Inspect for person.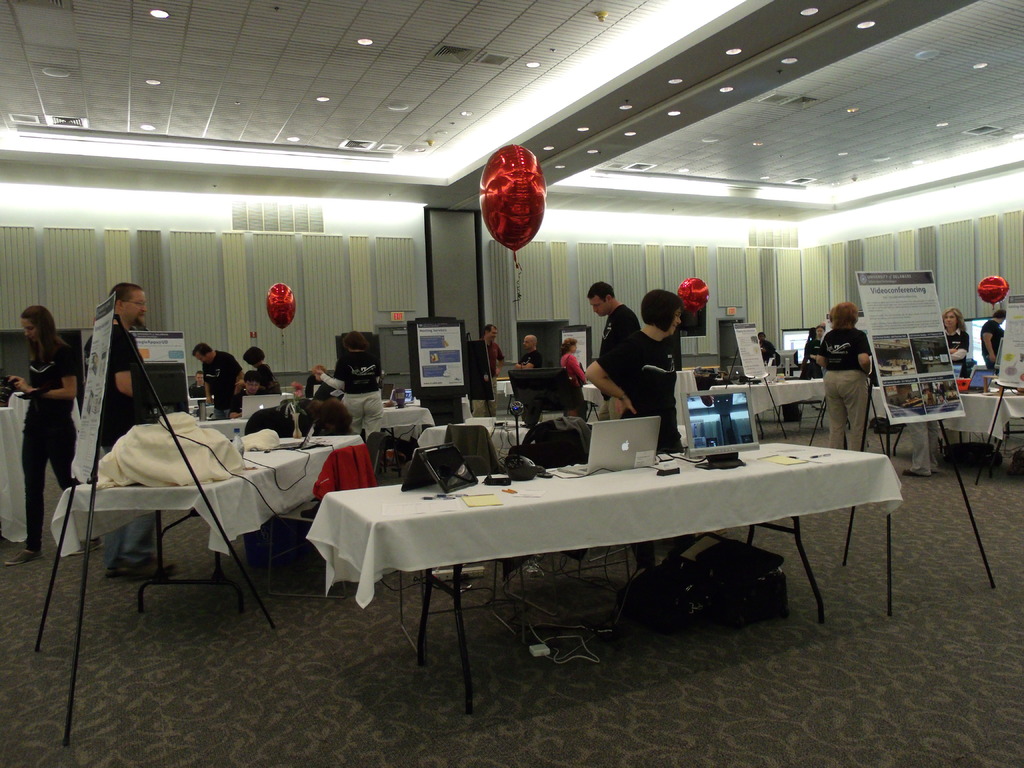
Inspection: rect(237, 346, 282, 390).
